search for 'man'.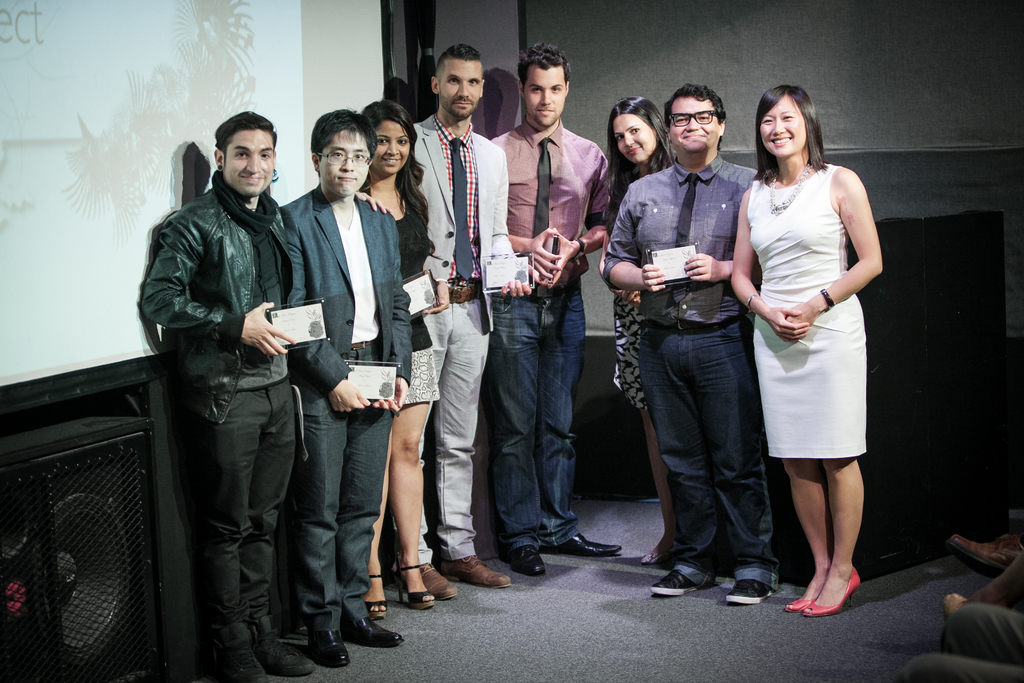
Found at 483/42/611/580.
